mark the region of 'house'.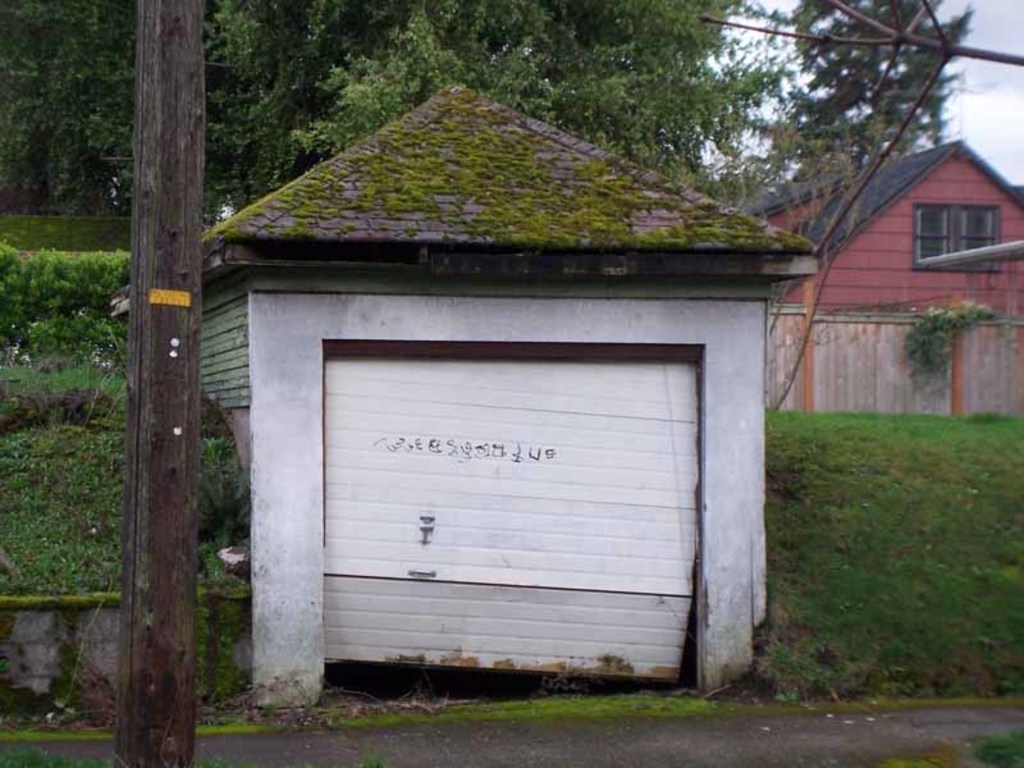
Region: crop(187, 83, 820, 713).
